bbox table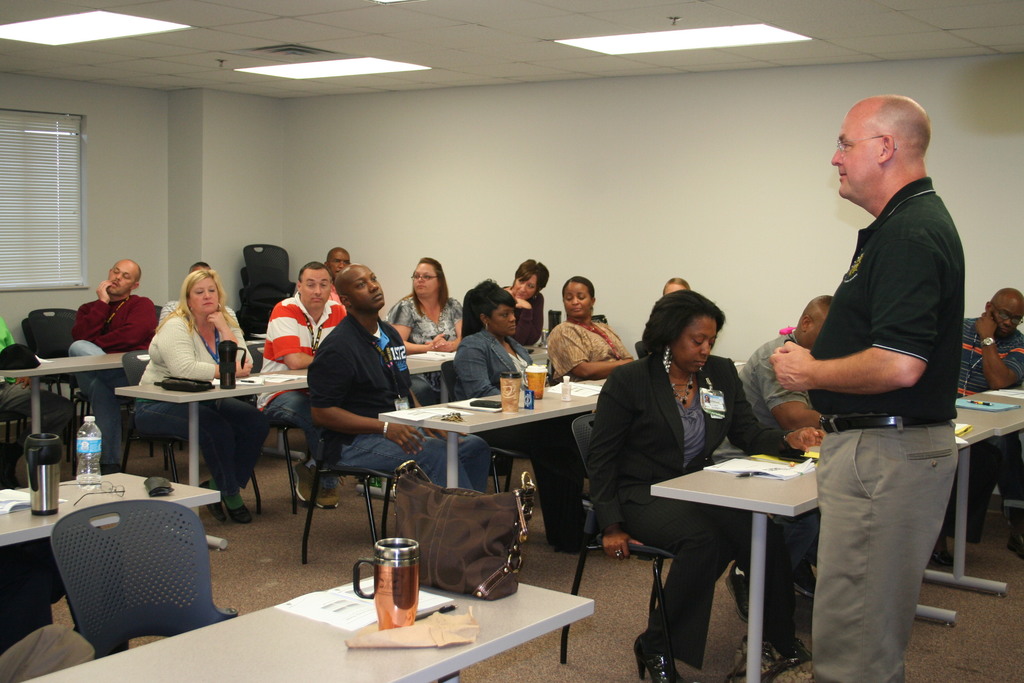
l=649, t=432, r=989, b=682
